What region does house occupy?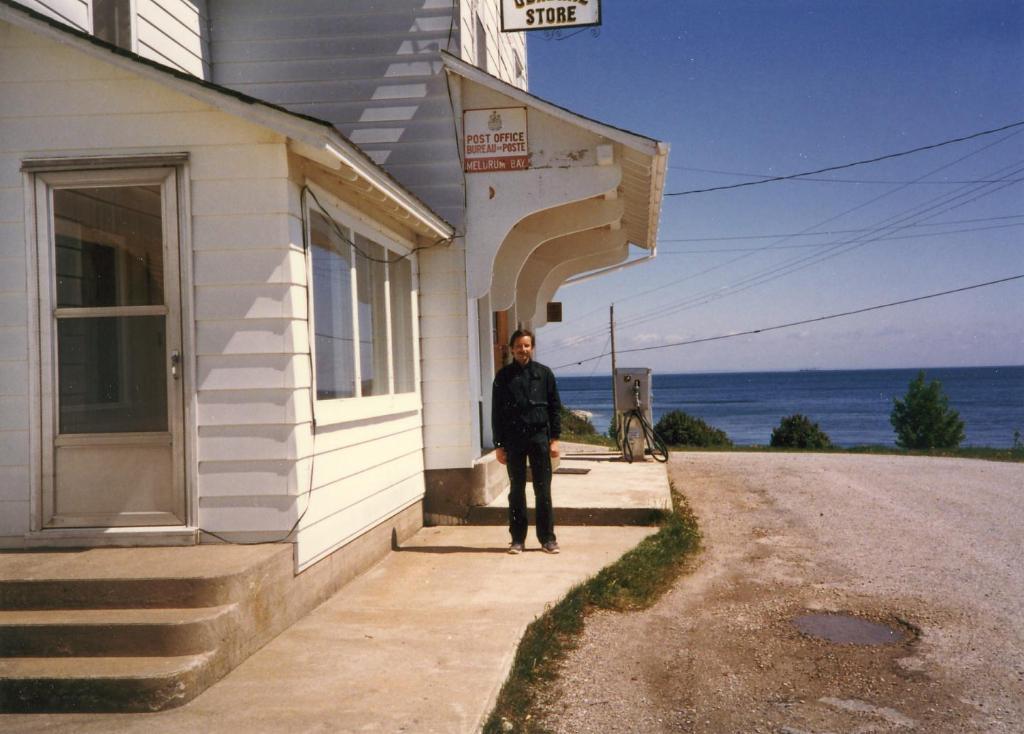
Rect(0, 0, 671, 713).
